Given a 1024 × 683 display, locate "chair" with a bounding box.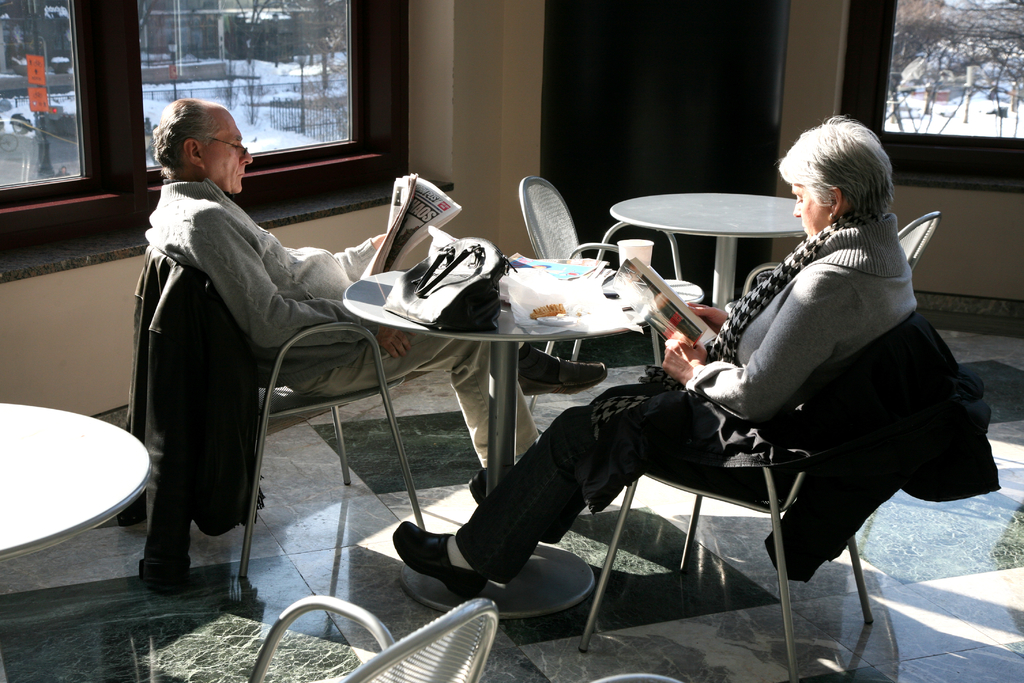
Located: {"x1": 576, "y1": 313, "x2": 931, "y2": 682}.
